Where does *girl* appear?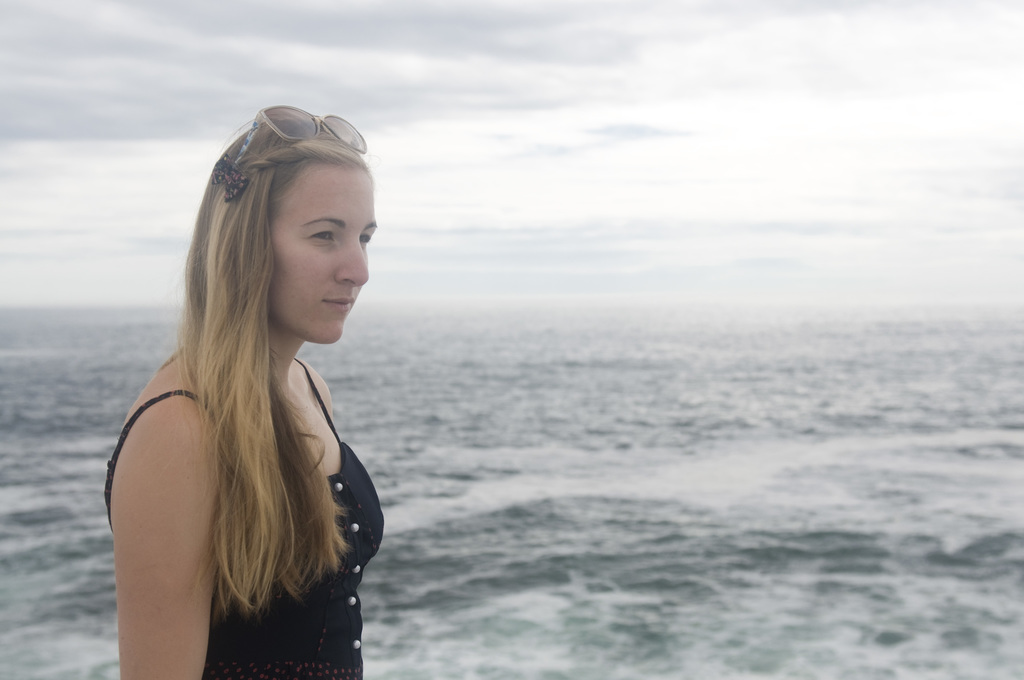
Appears at region(111, 89, 516, 679).
